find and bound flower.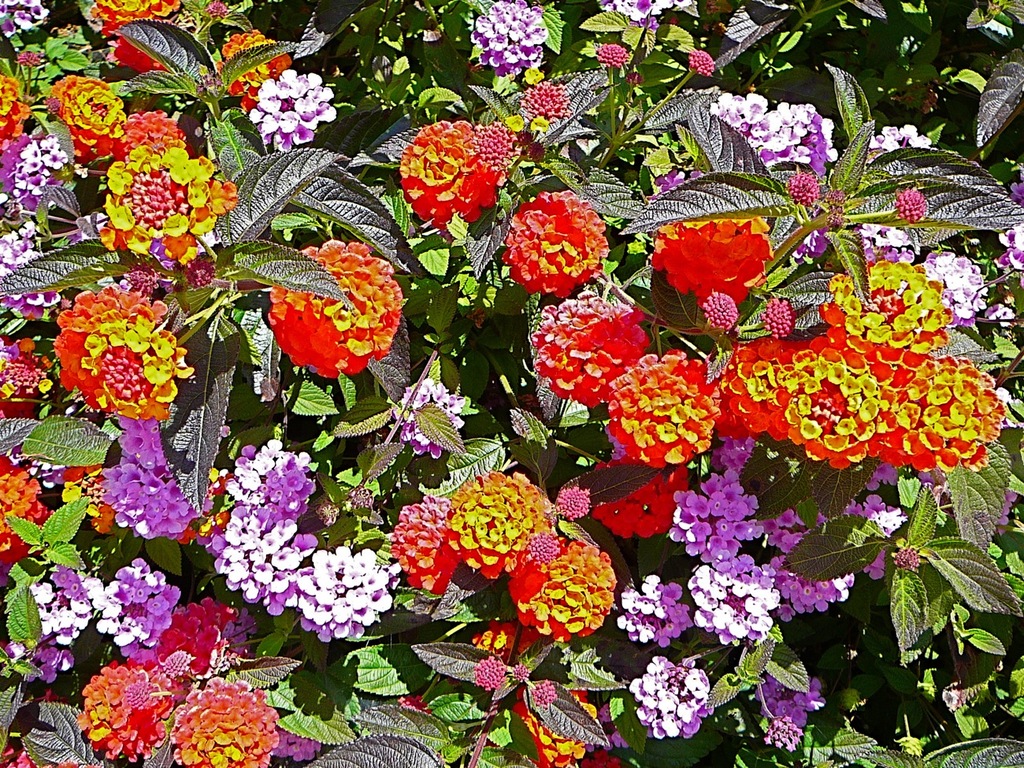
Bound: bbox=[403, 123, 501, 228].
